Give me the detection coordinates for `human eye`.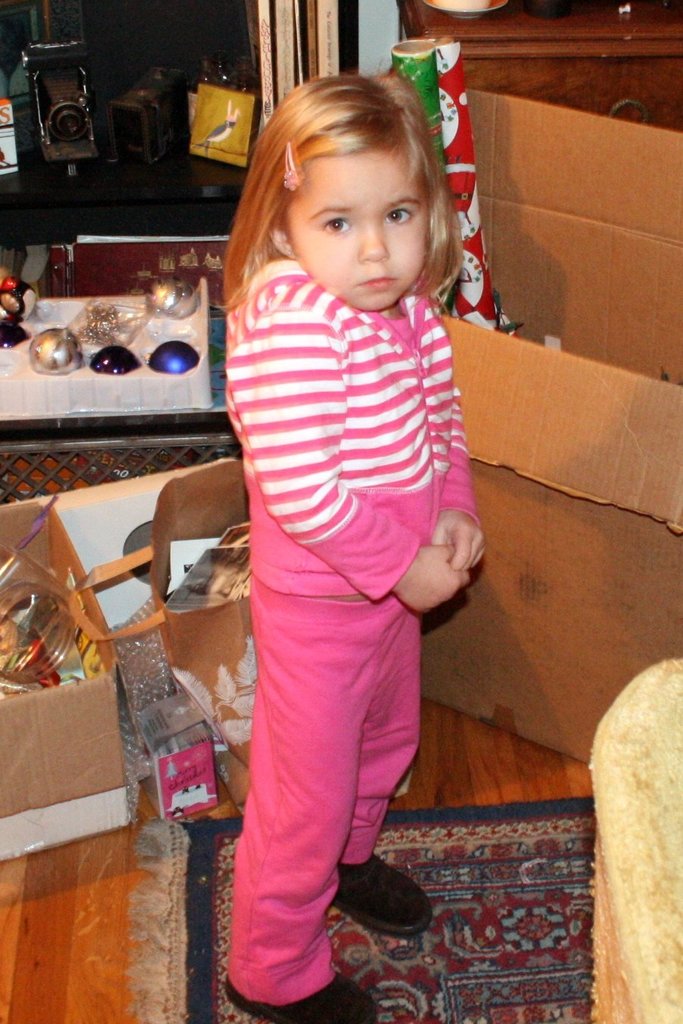
crop(318, 213, 352, 237).
